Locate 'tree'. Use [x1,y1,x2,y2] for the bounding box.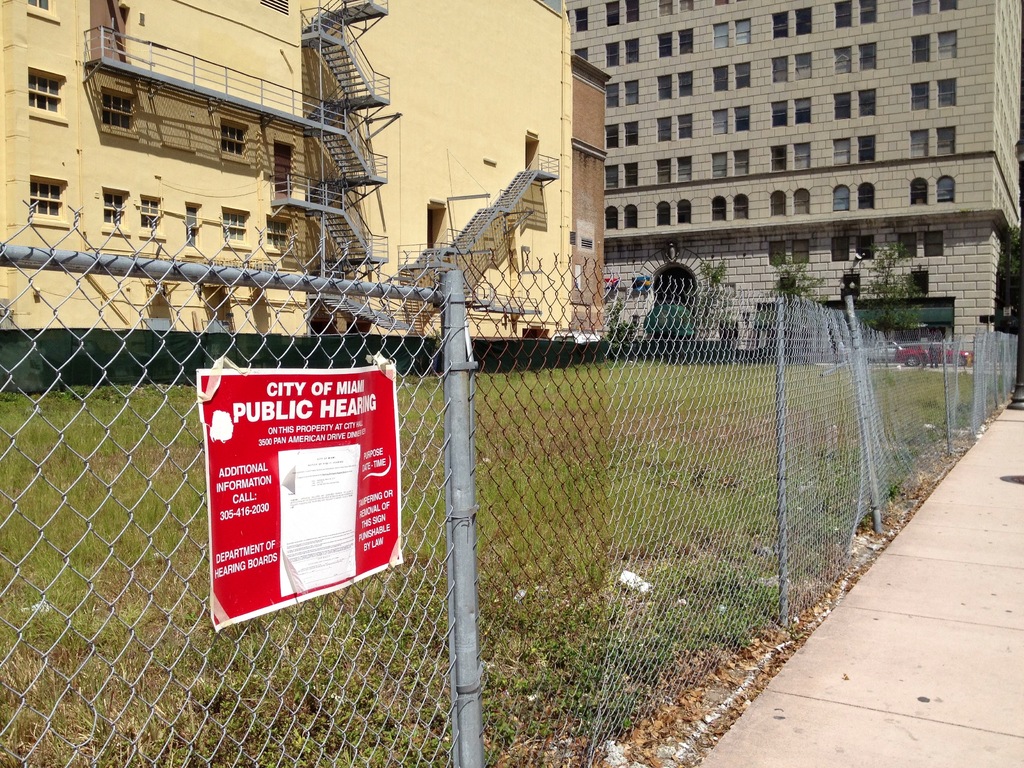
[994,223,1023,333].
